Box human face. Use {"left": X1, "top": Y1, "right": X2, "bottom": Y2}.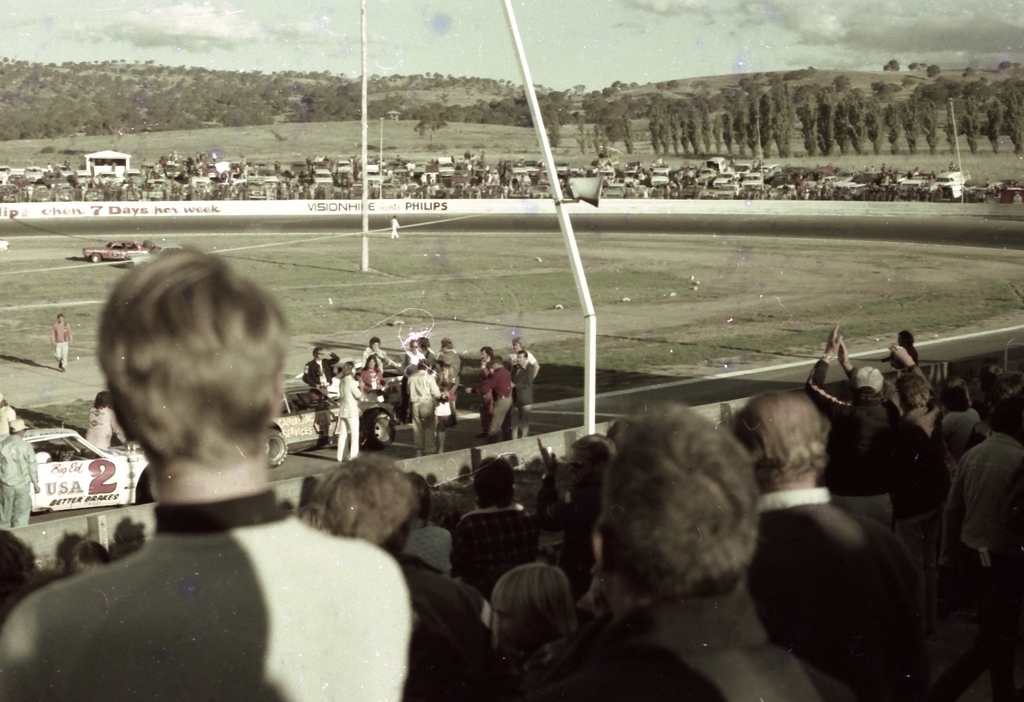
{"left": 513, "top": 341, "right": 521, "bottom": 354}.
